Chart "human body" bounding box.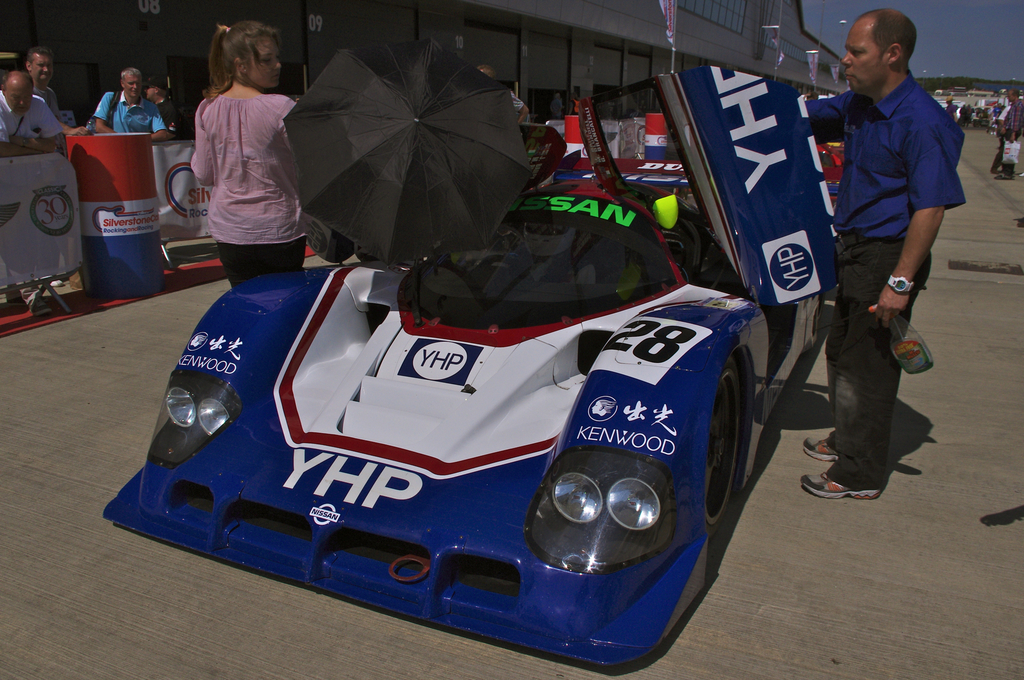
Charted: BBox(179, 10, 292, 284).
